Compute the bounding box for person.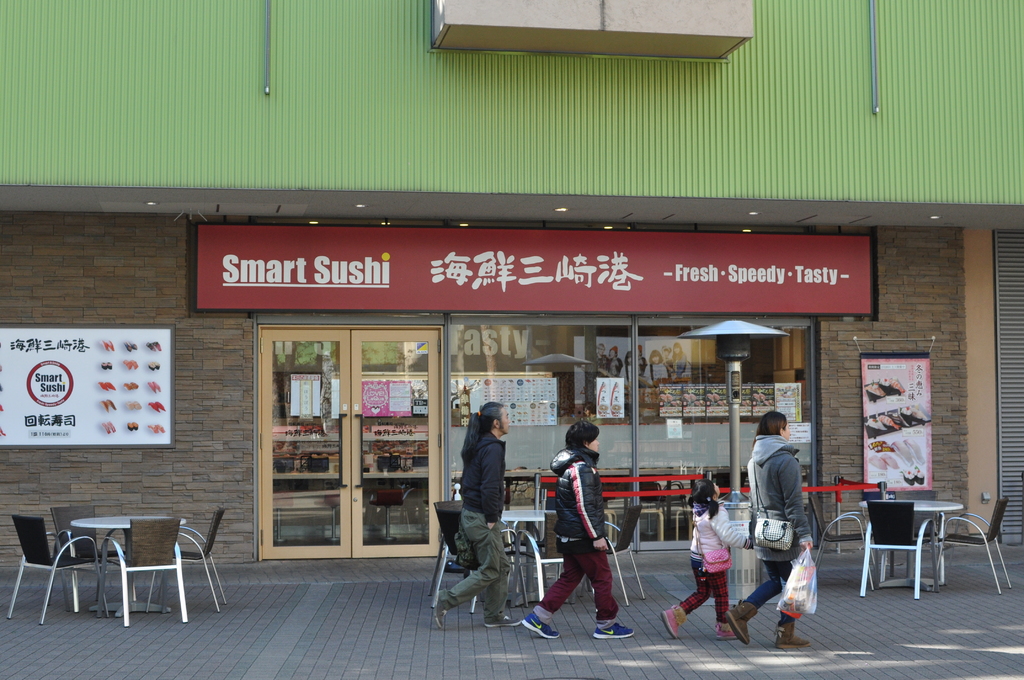
[645, 350, 671, 382].
